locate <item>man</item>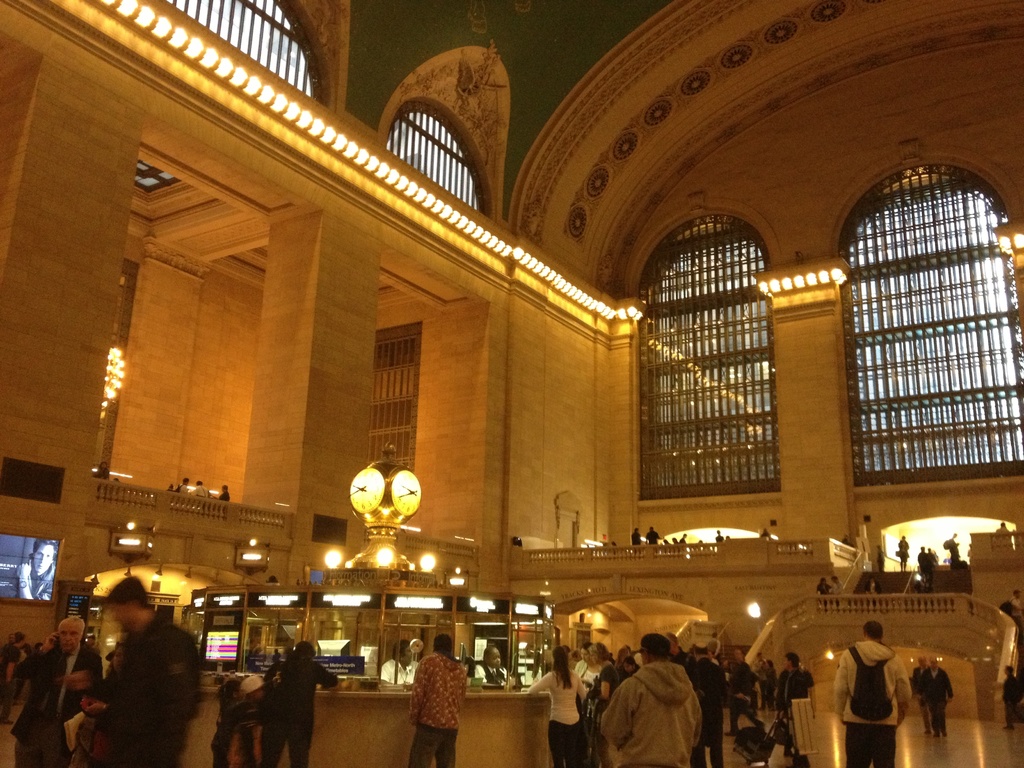
[191,478,209,499]
